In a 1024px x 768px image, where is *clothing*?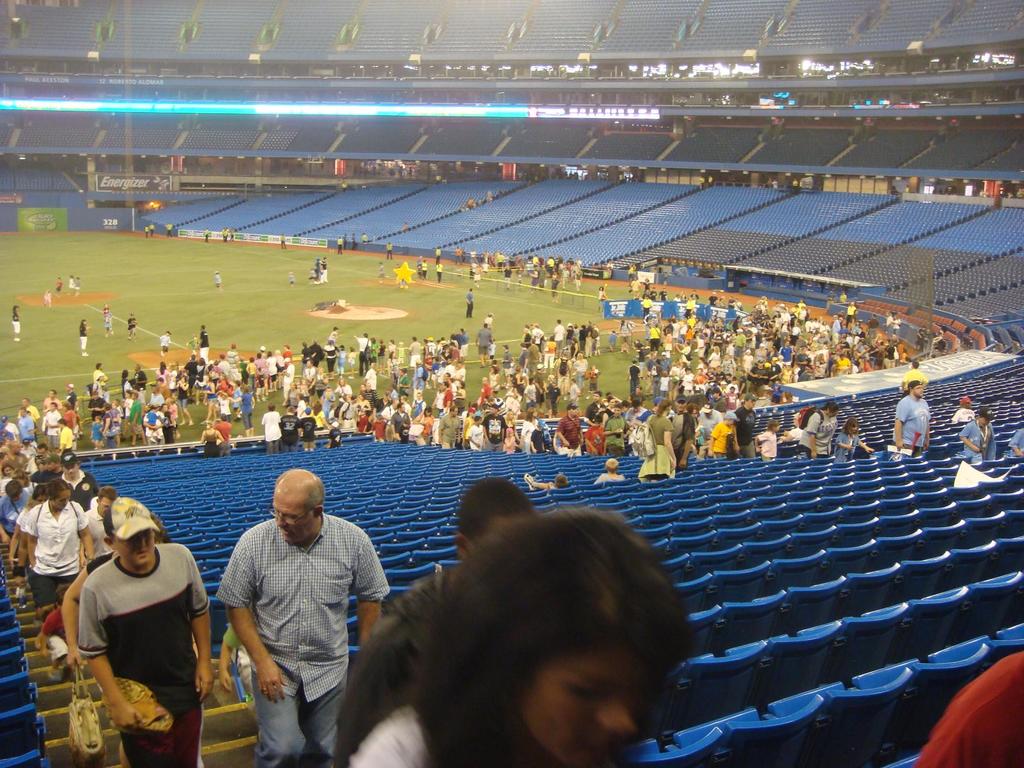
locate(896, 387, 929, 451).
